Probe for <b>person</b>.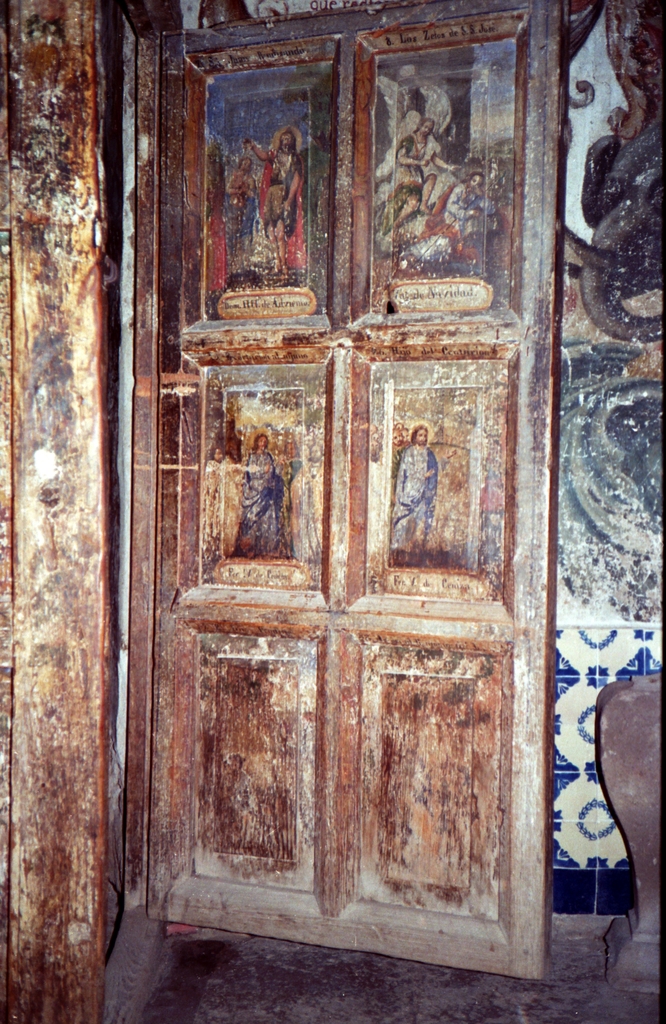
Probe result: bbox(390, 113, 444, 216).
